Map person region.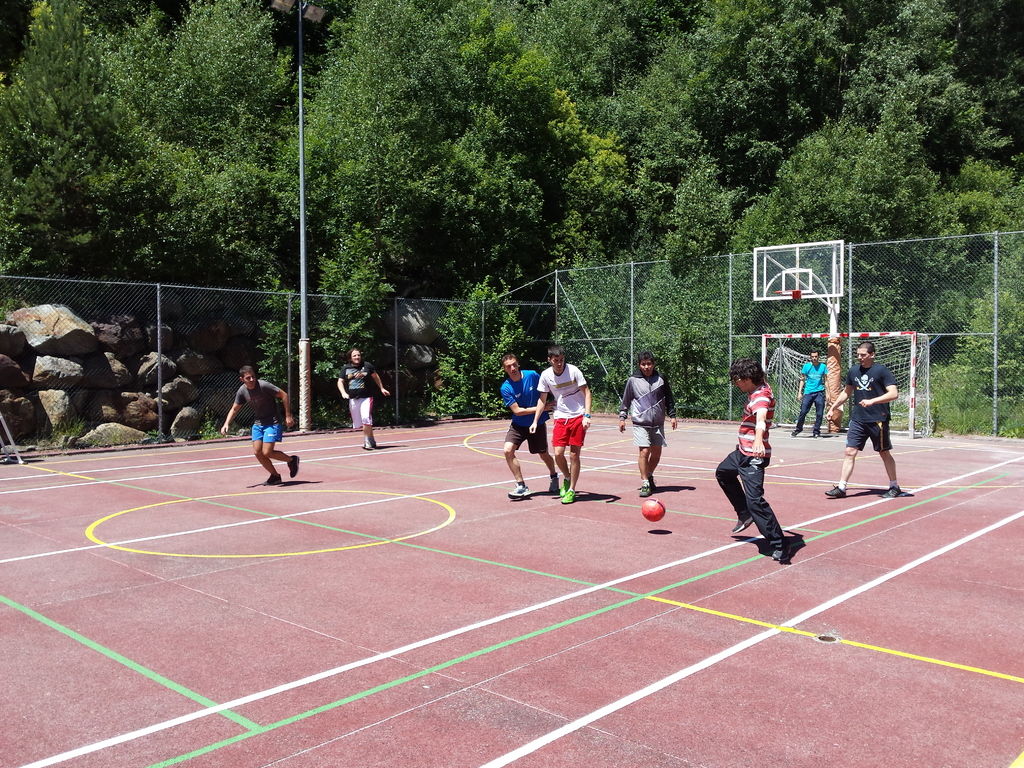
Mapped to (714,353,792,566).
